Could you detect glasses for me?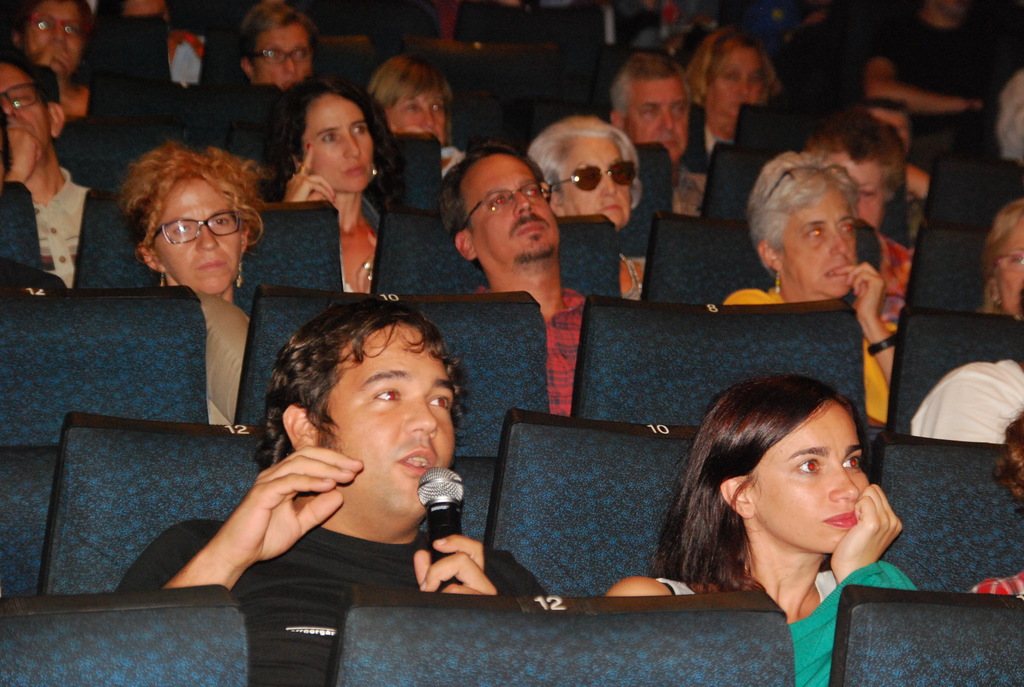
Detection result: [left=459, top=192, right=545, bottom=232].
